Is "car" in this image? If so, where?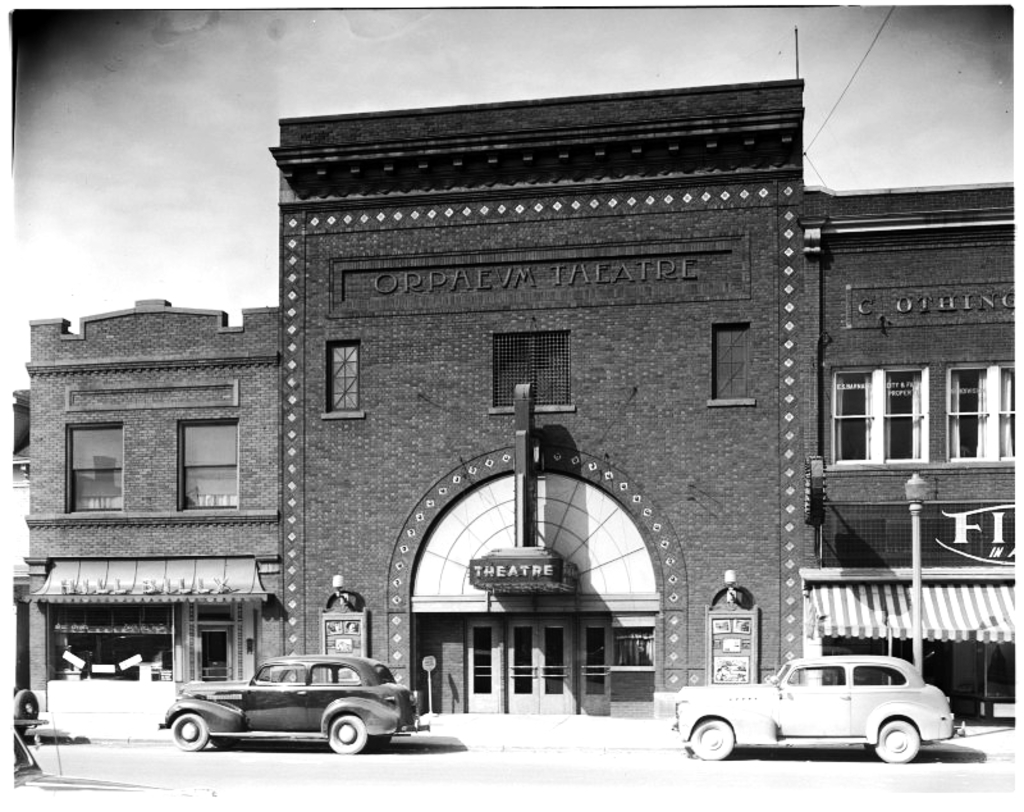
Yes, at box=[161, 658, 429, 761].
